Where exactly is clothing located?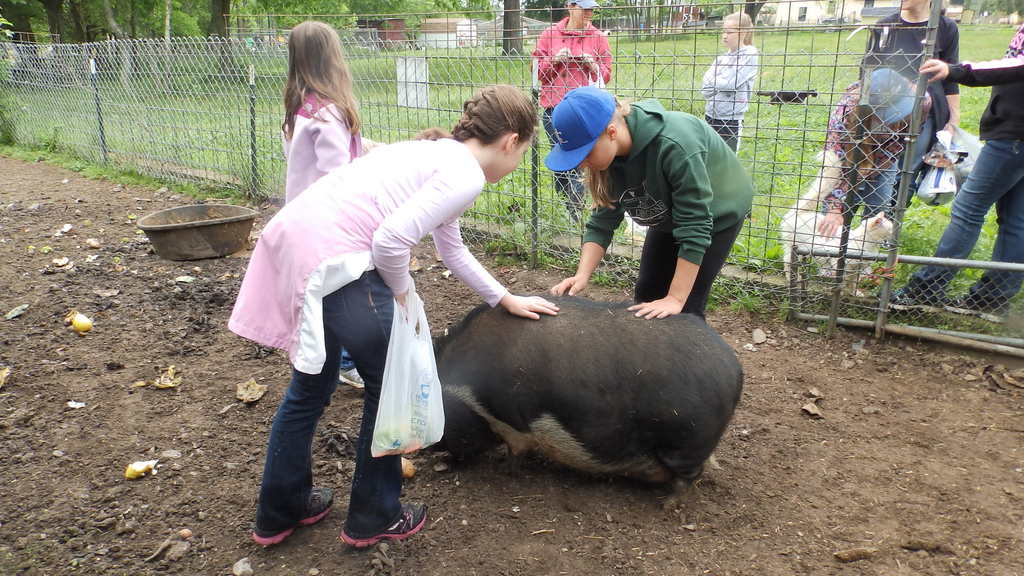
Its bounding box is 587, 103, 758, 316.
